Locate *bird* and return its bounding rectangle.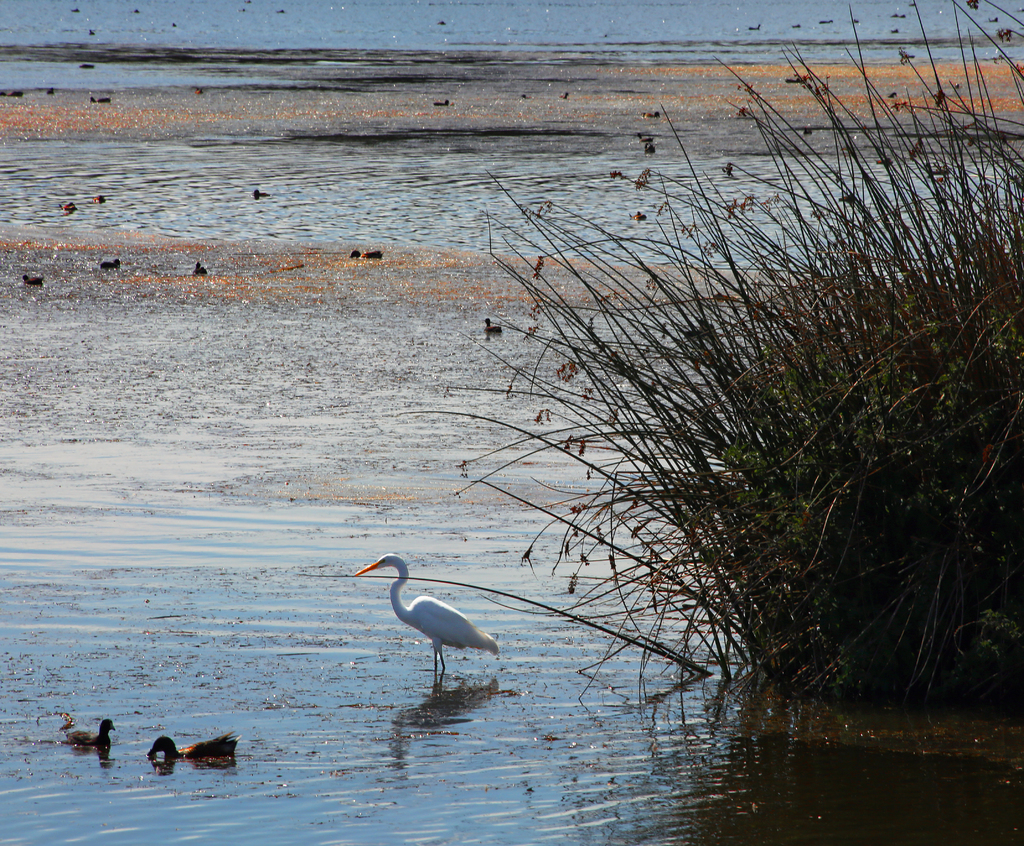
pyautogui.locateOnScreen(641, 135, 655, 158).
